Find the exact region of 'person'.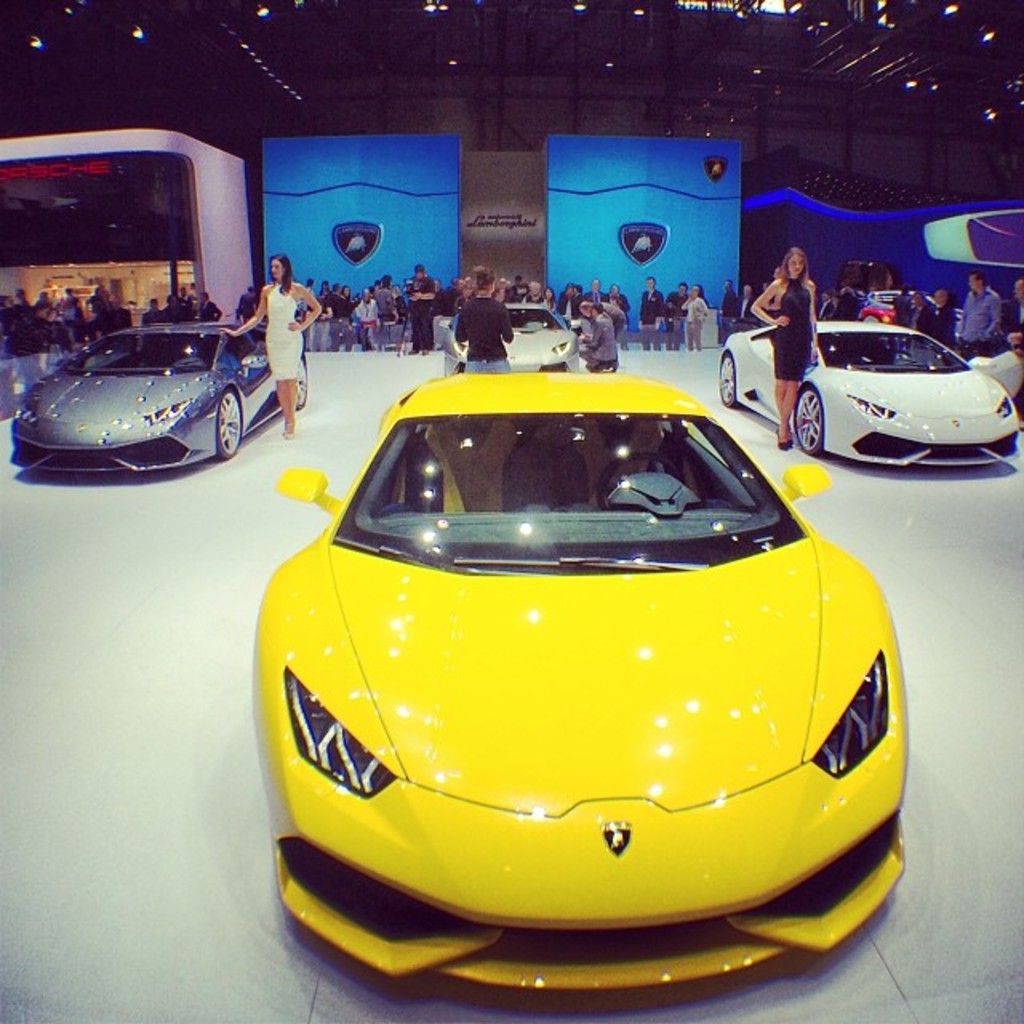
Exact region: detection(230, 285, 258, 323).
